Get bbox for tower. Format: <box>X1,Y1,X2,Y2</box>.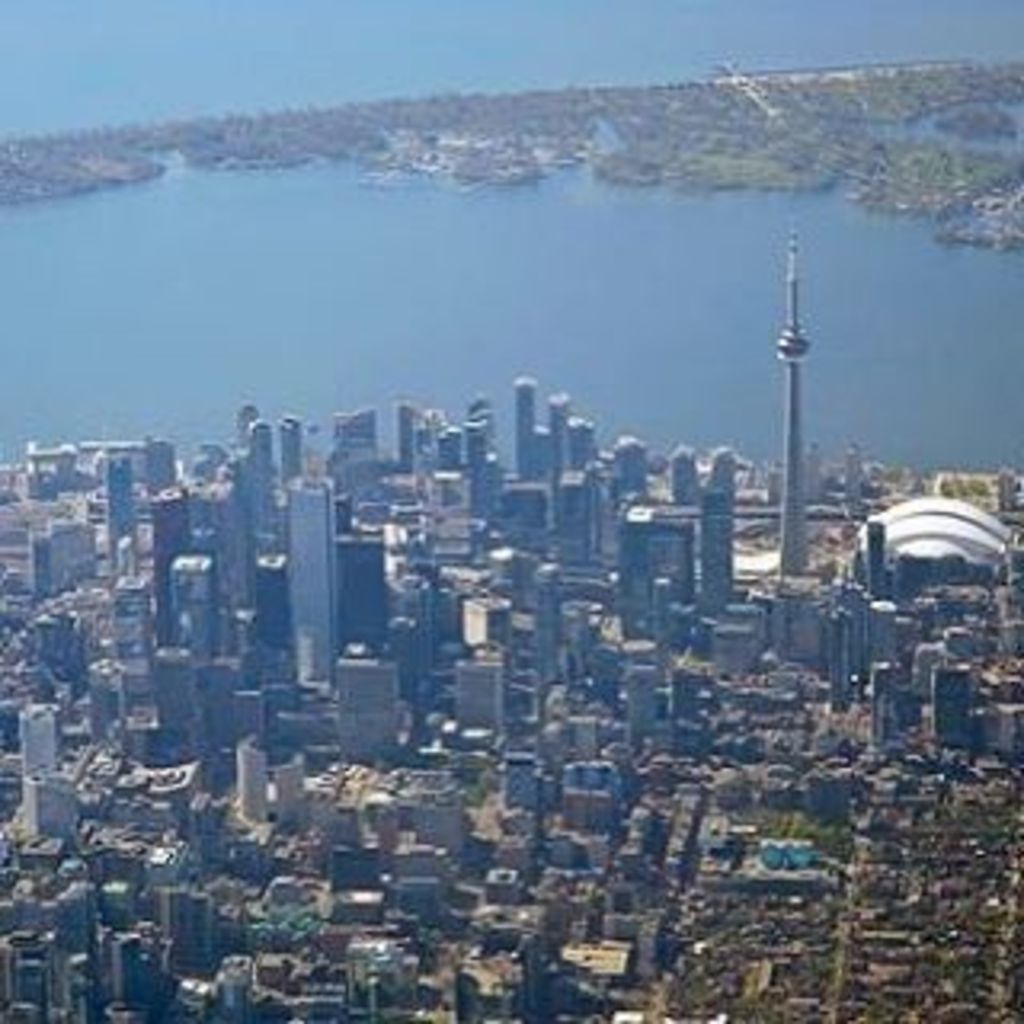
<box>102,448,141,563</box>.
